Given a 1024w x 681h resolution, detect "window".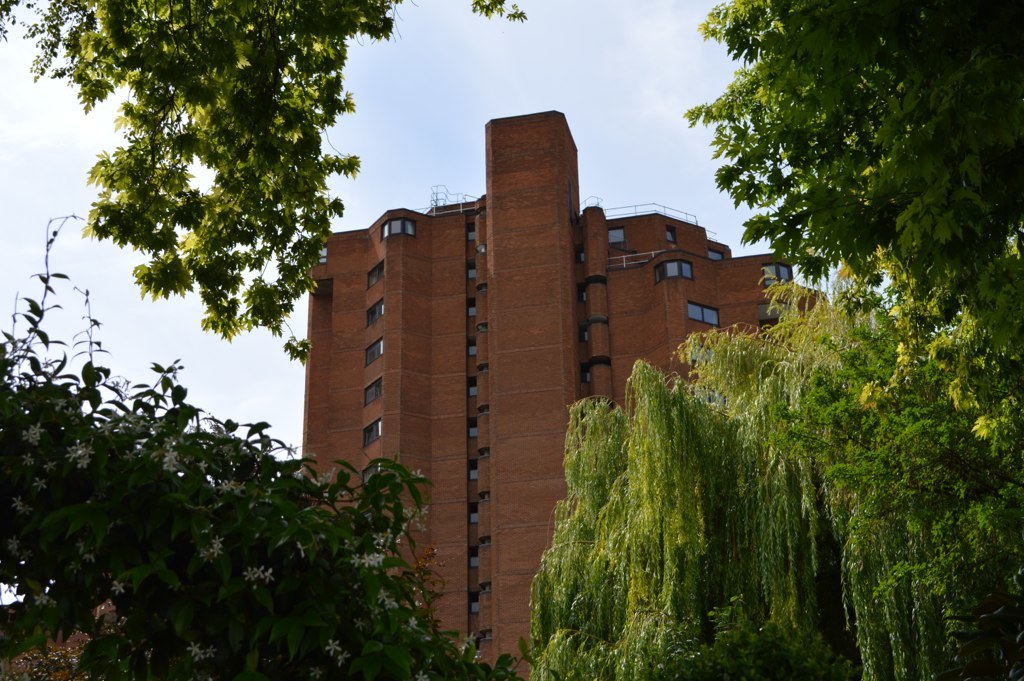
<region>363, 335, 386, 368</region>.
